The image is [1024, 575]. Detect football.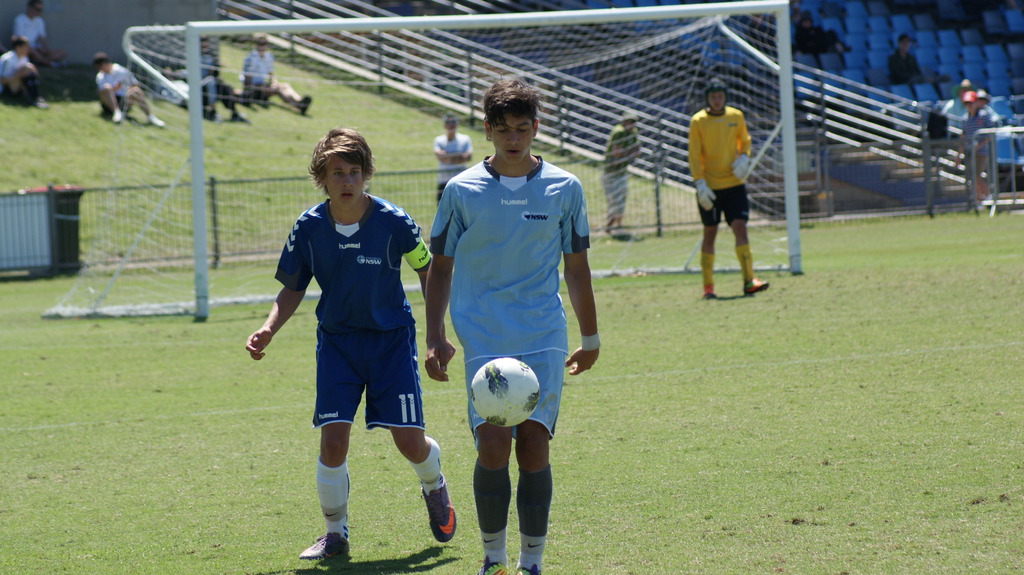
Detection: <region>469, 356, 544, 428</region>.
